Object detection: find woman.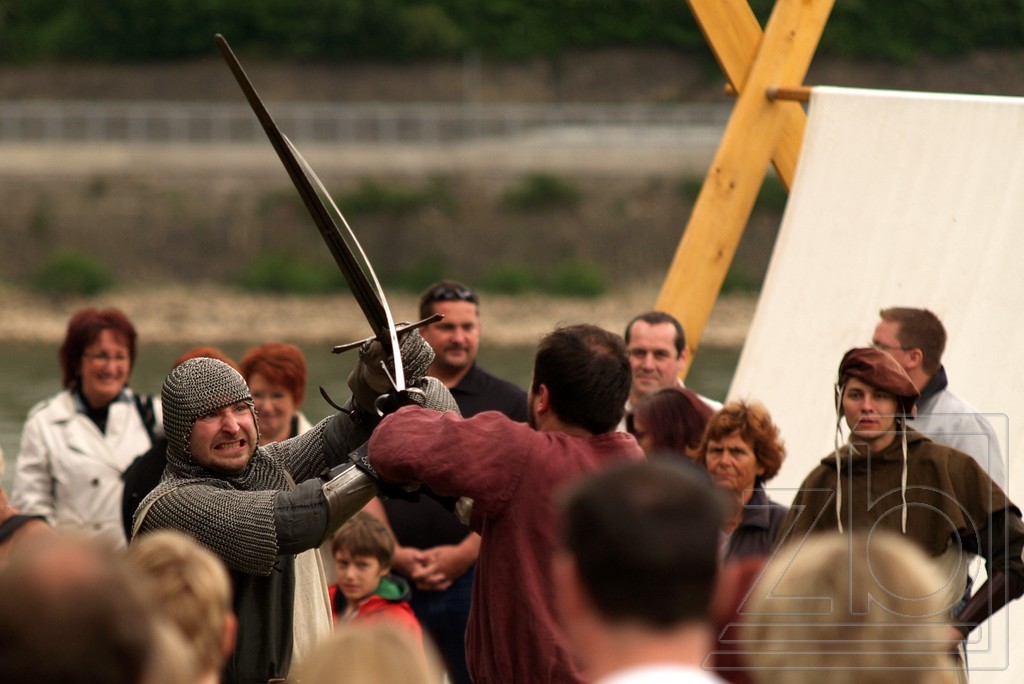
x1=237, y1=341, x2=313, y2=447.
